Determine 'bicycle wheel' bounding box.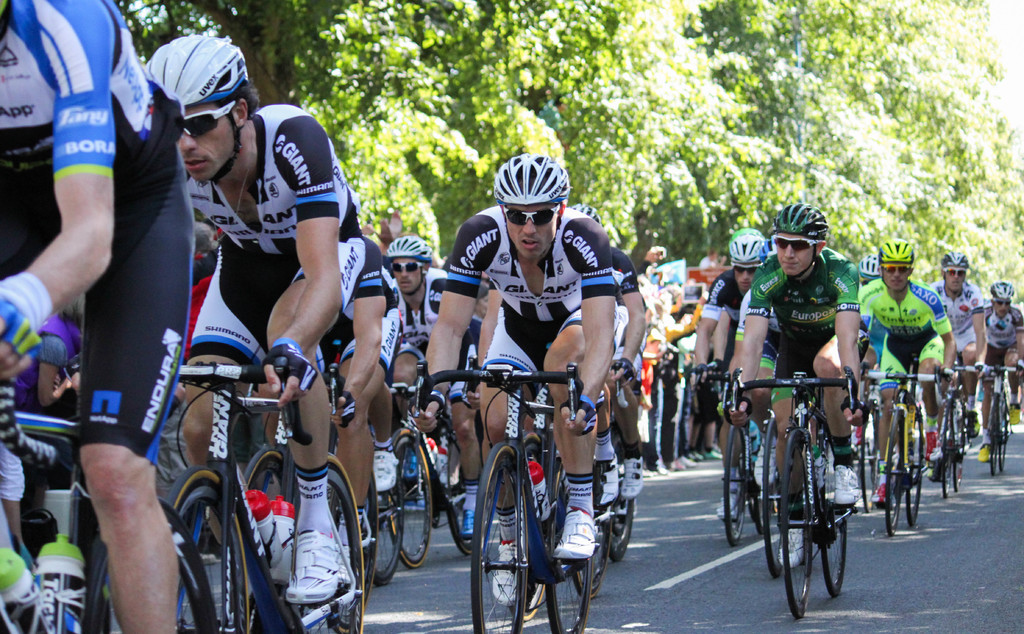
Determined: <region>883, 407, 901, 534</region>.
